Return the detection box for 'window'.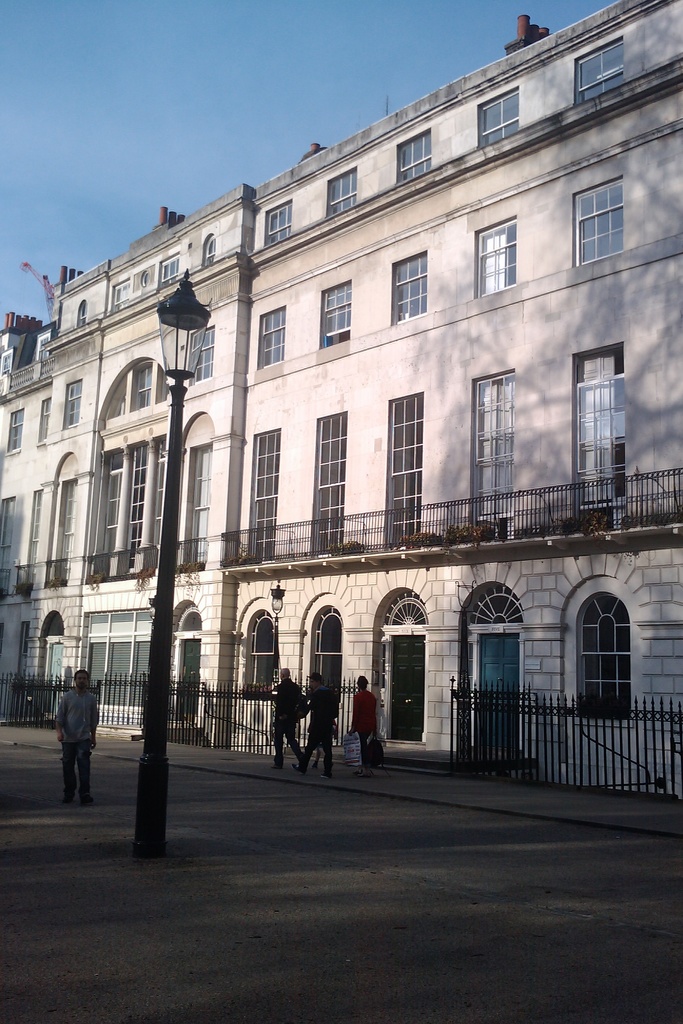
detection(478, 216, 518, 292).
